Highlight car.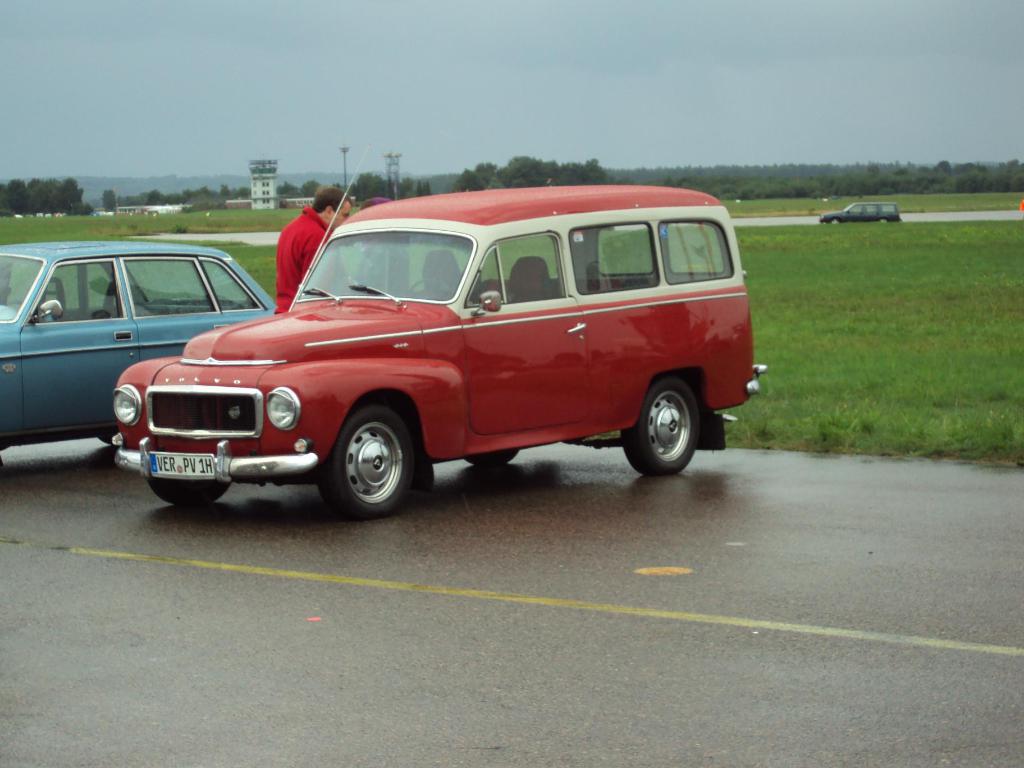
Highlighted region: locate(108, 149, 768, 521).
